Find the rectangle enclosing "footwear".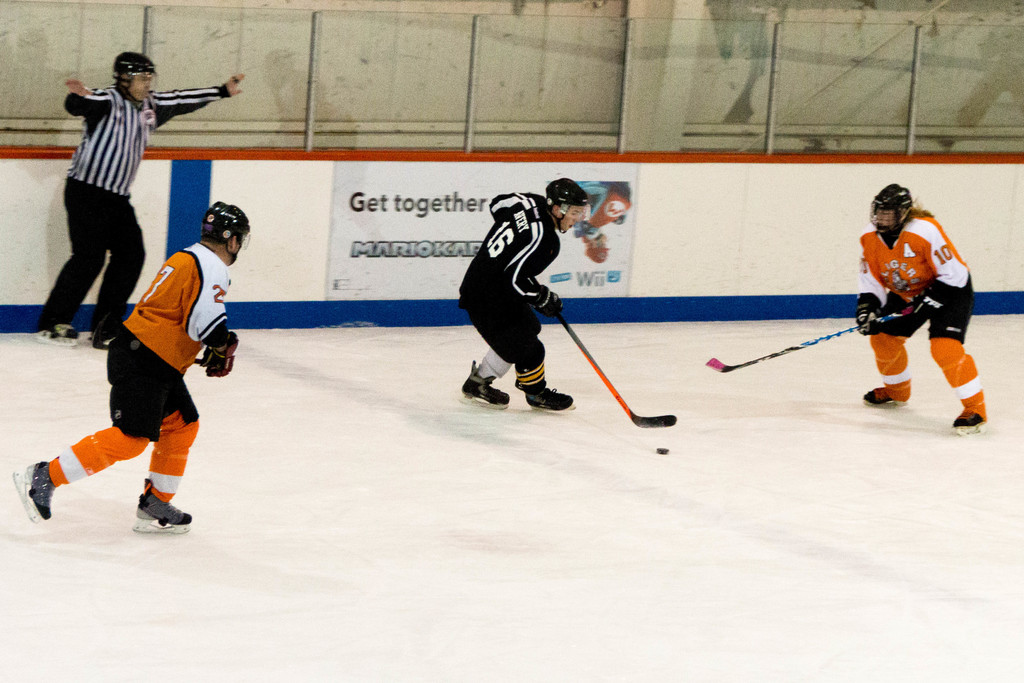
<region>452, 350, 510, 413</region>.
